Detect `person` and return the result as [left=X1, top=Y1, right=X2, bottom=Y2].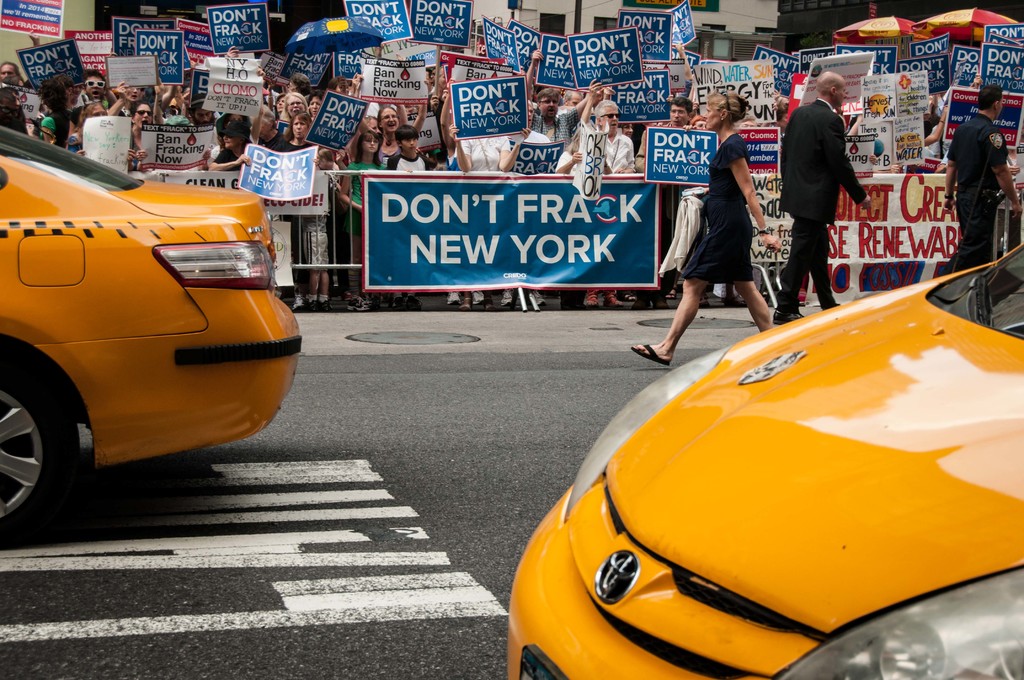
[left=120, top=90, right=154, bottom=175].
